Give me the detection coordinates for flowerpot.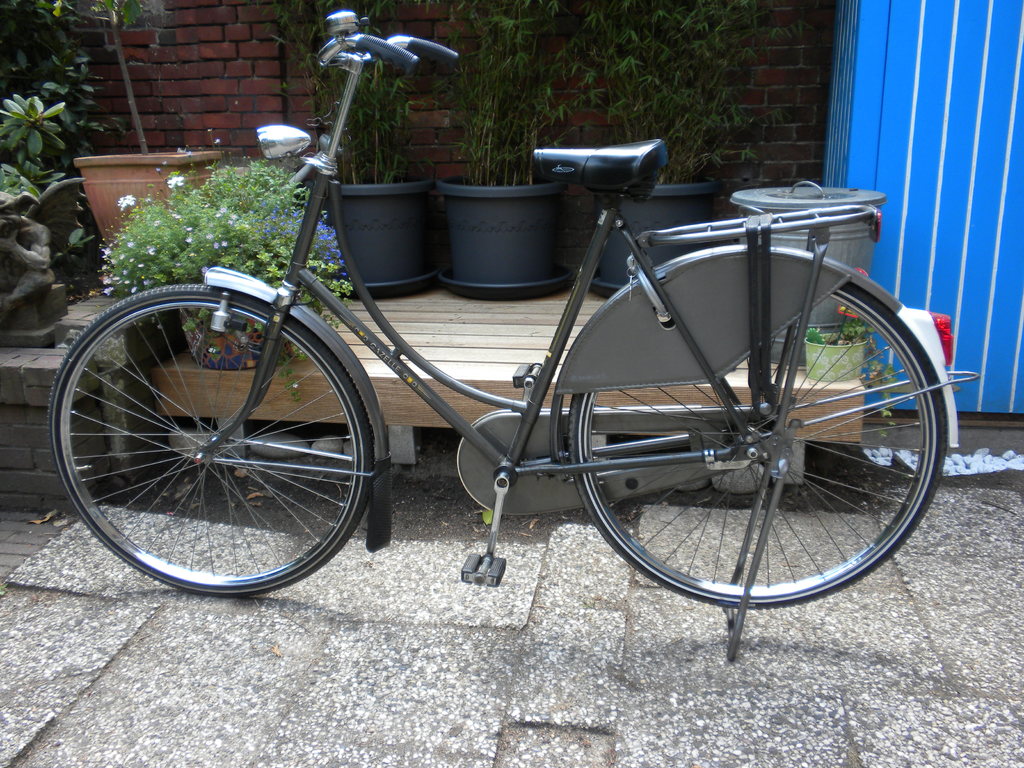
select_region(433, 170, 566, 295).
